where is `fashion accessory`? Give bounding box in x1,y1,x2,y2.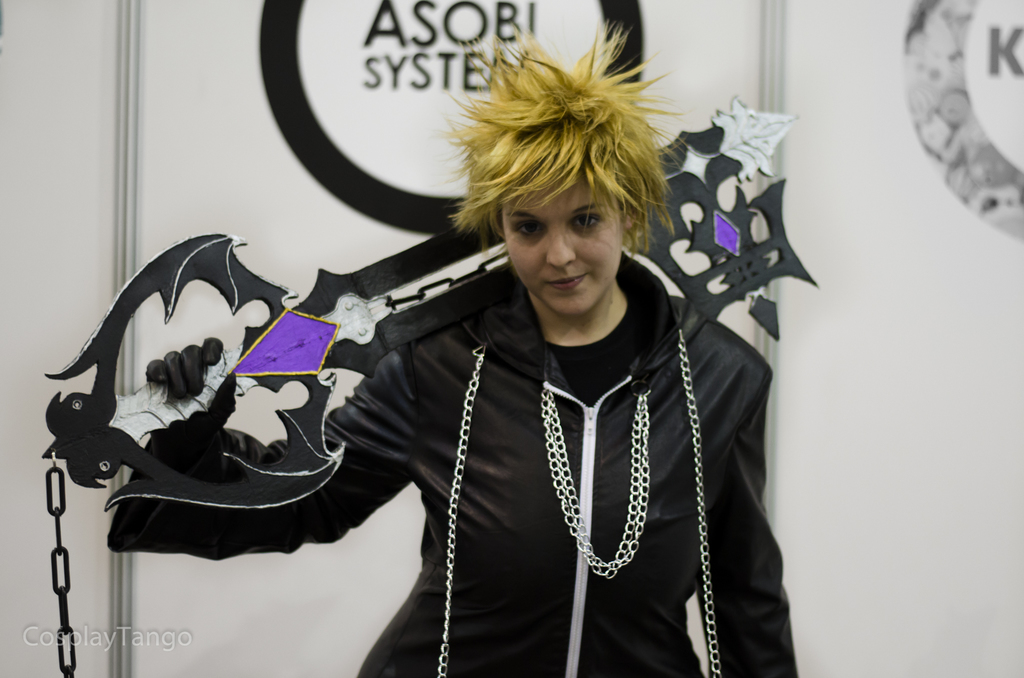
539,387,653,581.
